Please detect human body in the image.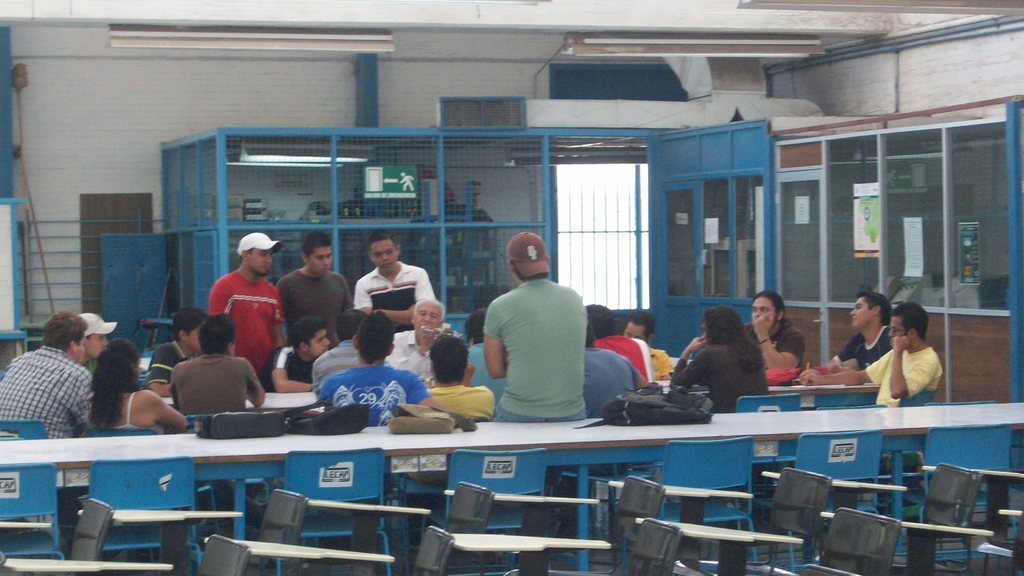
648 348 671 384.
